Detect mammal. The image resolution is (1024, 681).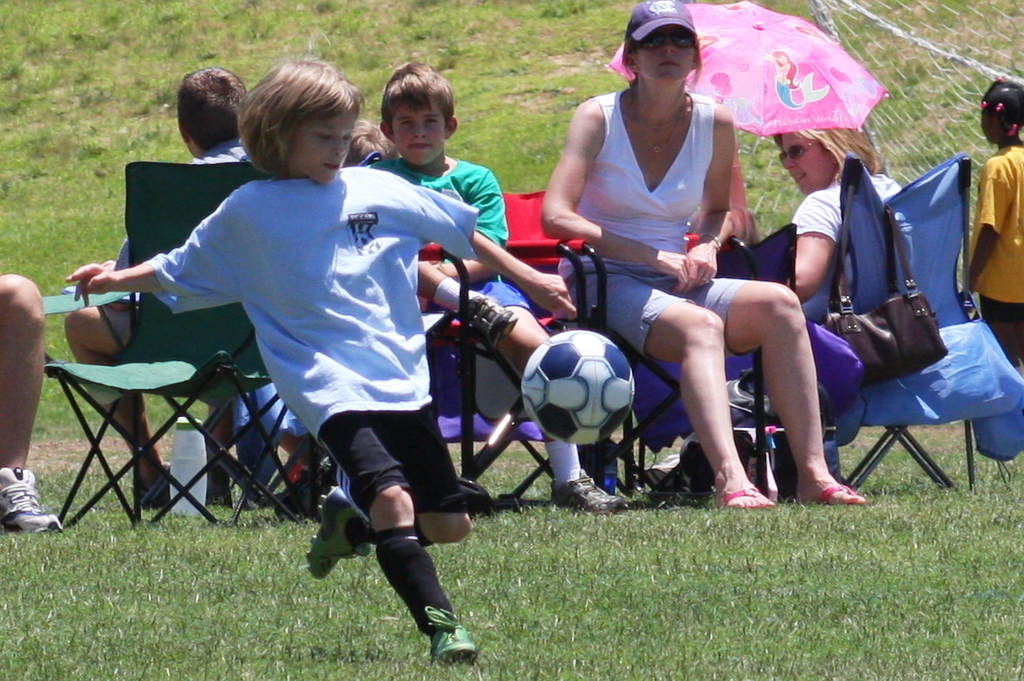
left=67, top=67, right=244, bottom=510.
